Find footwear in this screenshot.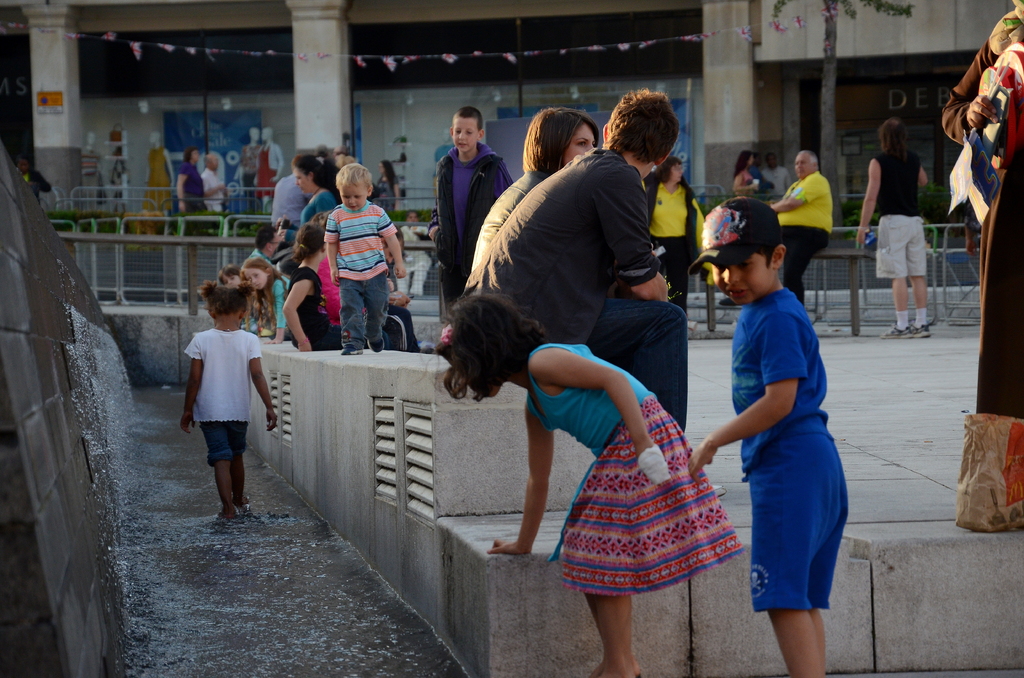
The bounding box for footwear is (x1=881, y1=323, x2=912, y2=339).
